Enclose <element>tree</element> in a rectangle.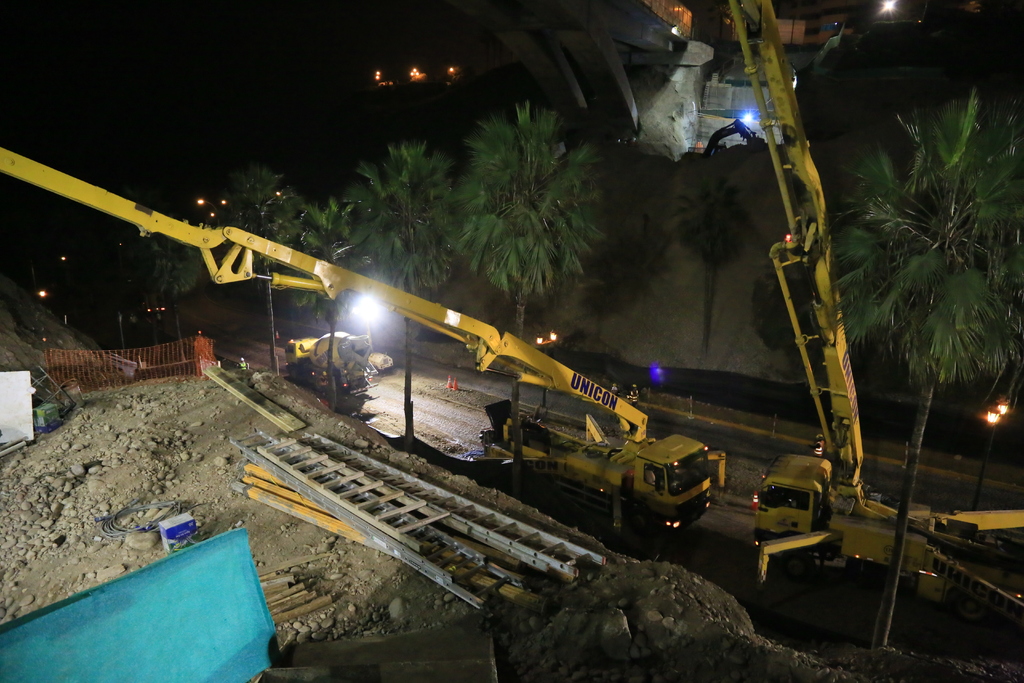
<box>822,81,1023,661</box>.
